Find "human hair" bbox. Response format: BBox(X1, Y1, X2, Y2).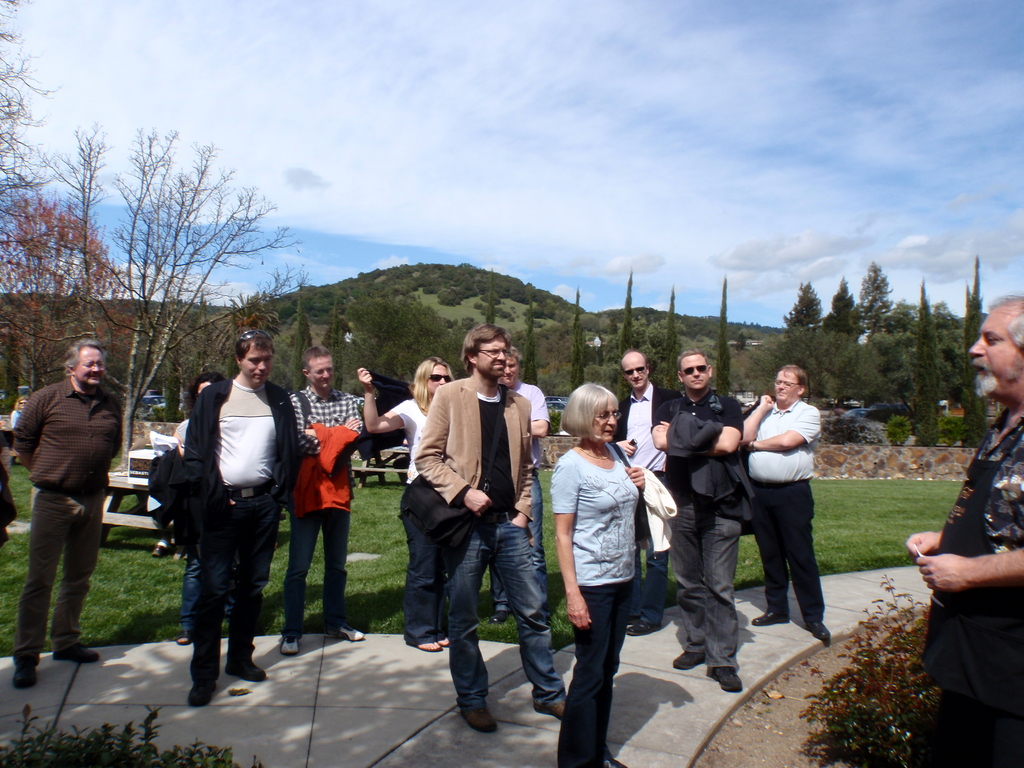
BBox(465, 316, 515, 367).
